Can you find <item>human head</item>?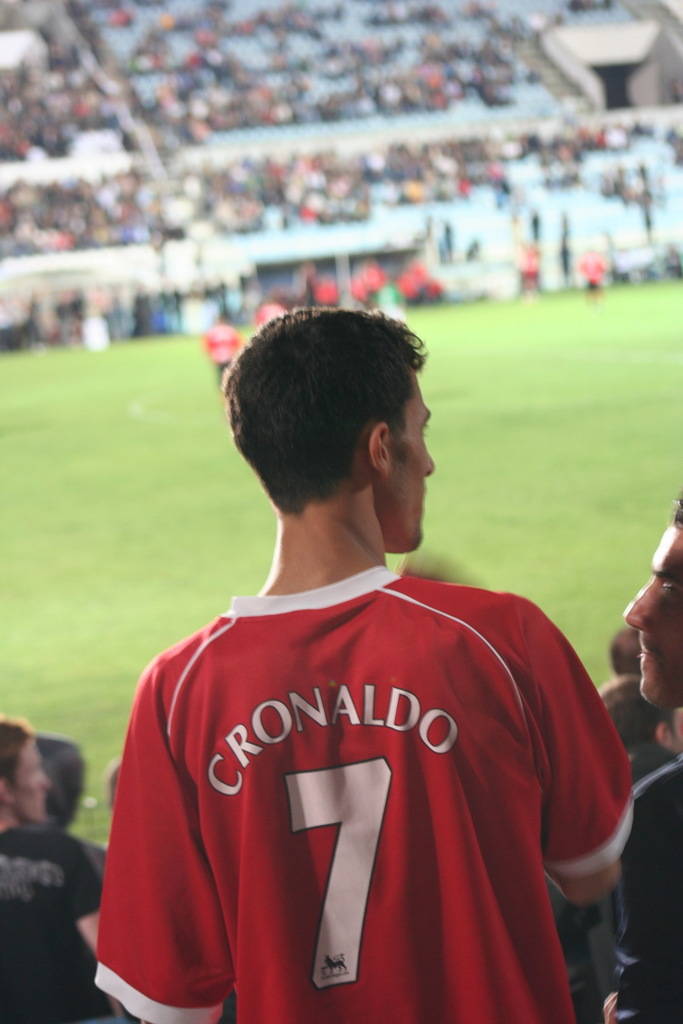
Yes, bounding box: 0 713 49 822.
